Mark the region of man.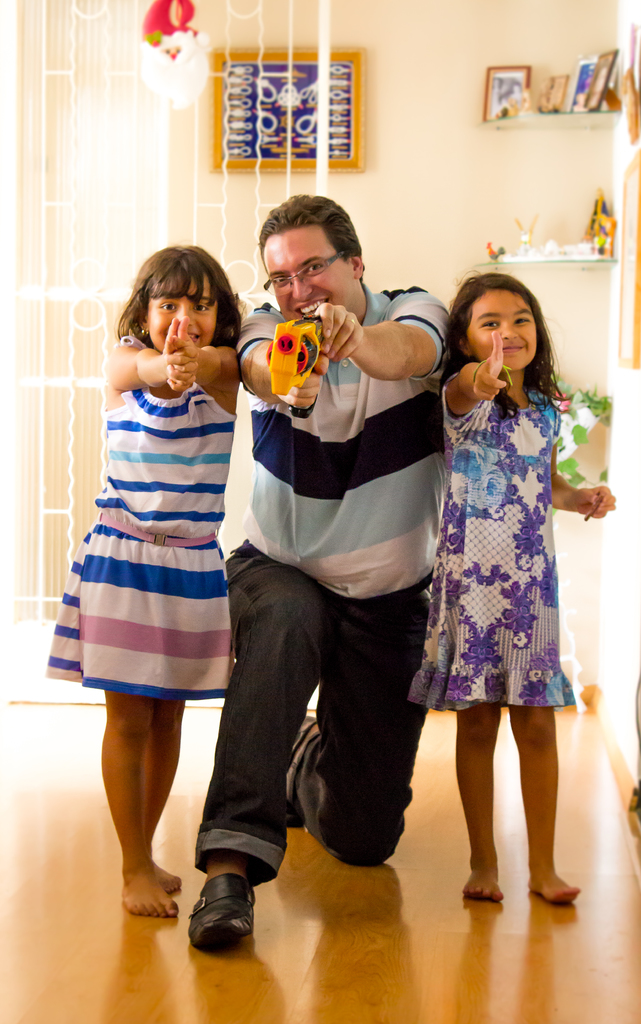
Region: <box>183,200,480,910</box>.
